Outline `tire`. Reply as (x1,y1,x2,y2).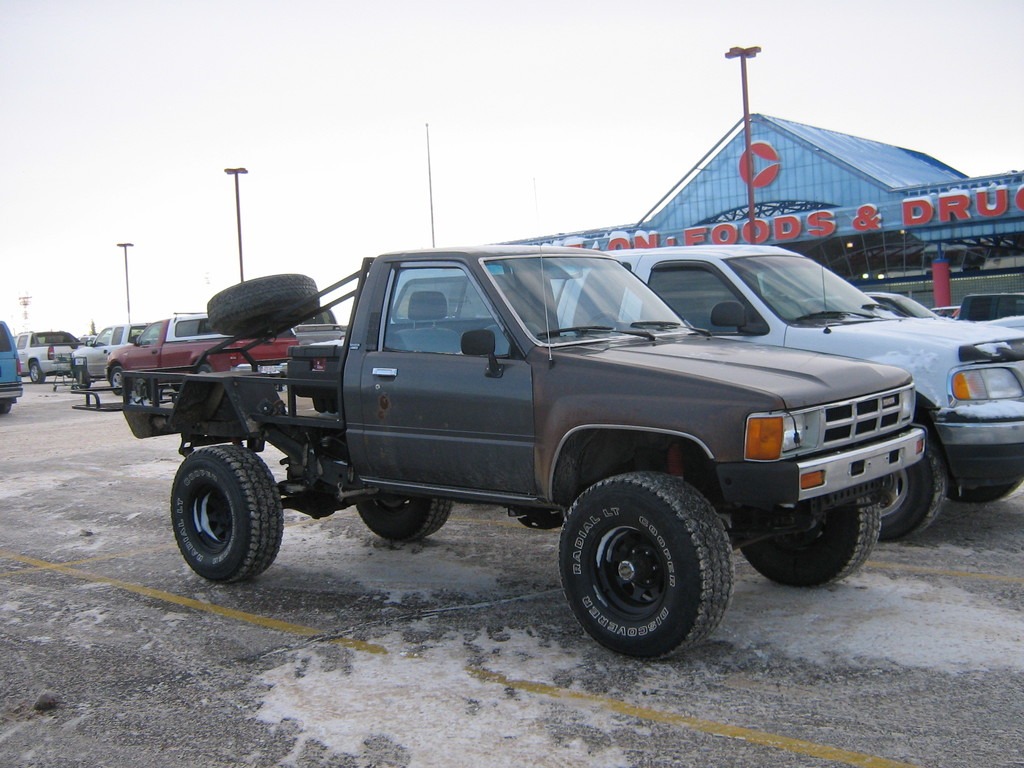
(108,369,126,399).
